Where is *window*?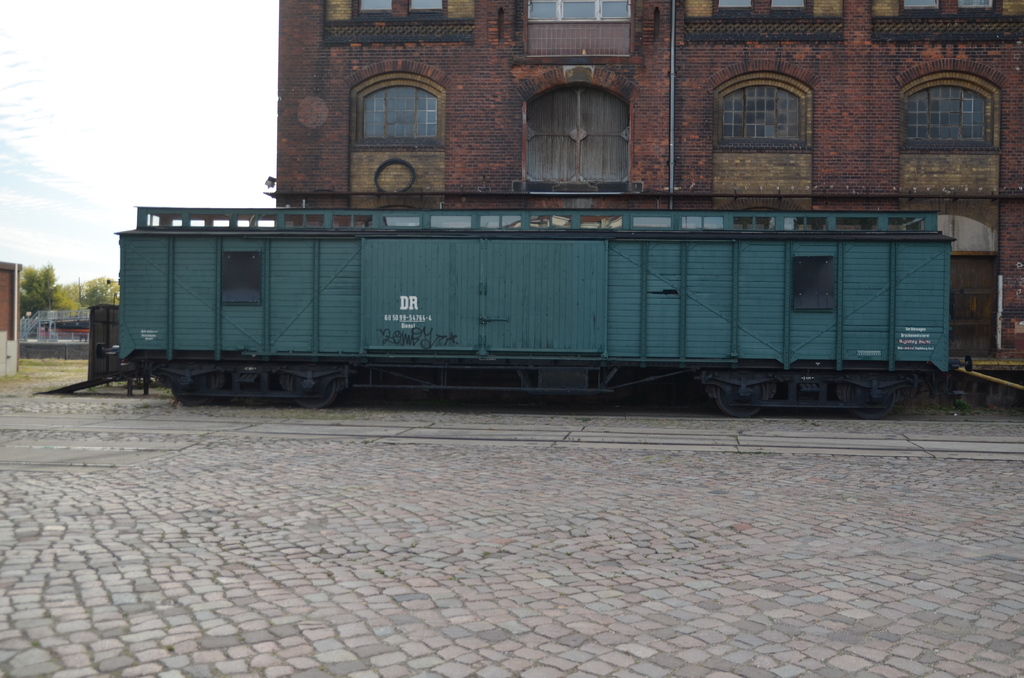
509, 61, 644, 200.
